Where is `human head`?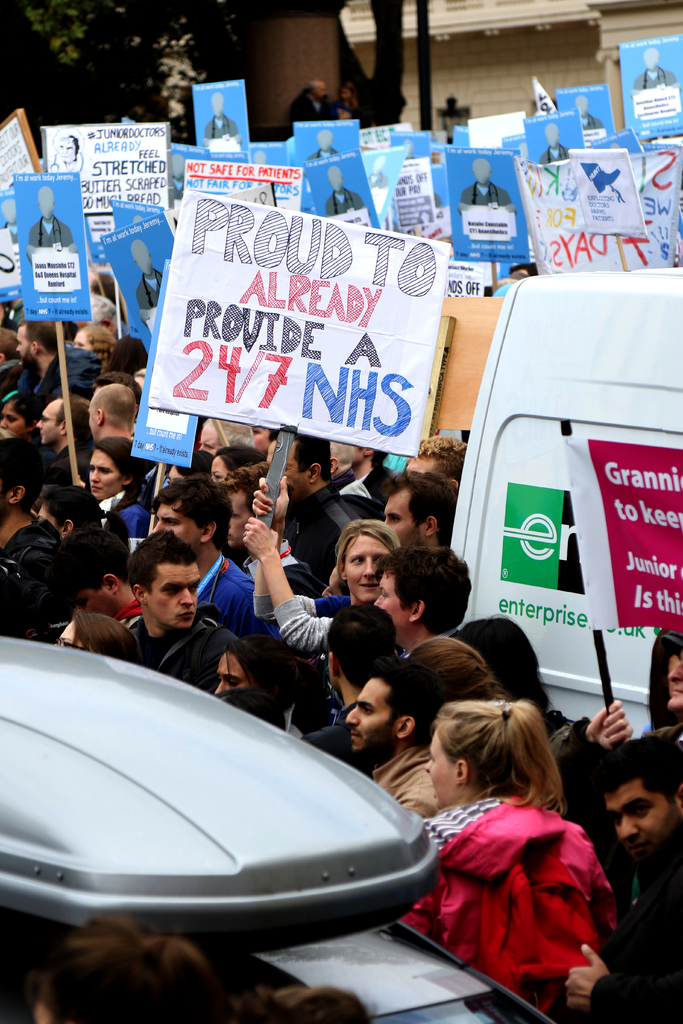
{"left": 407, "top": 435, "right": 465, "bottom": 486}.
